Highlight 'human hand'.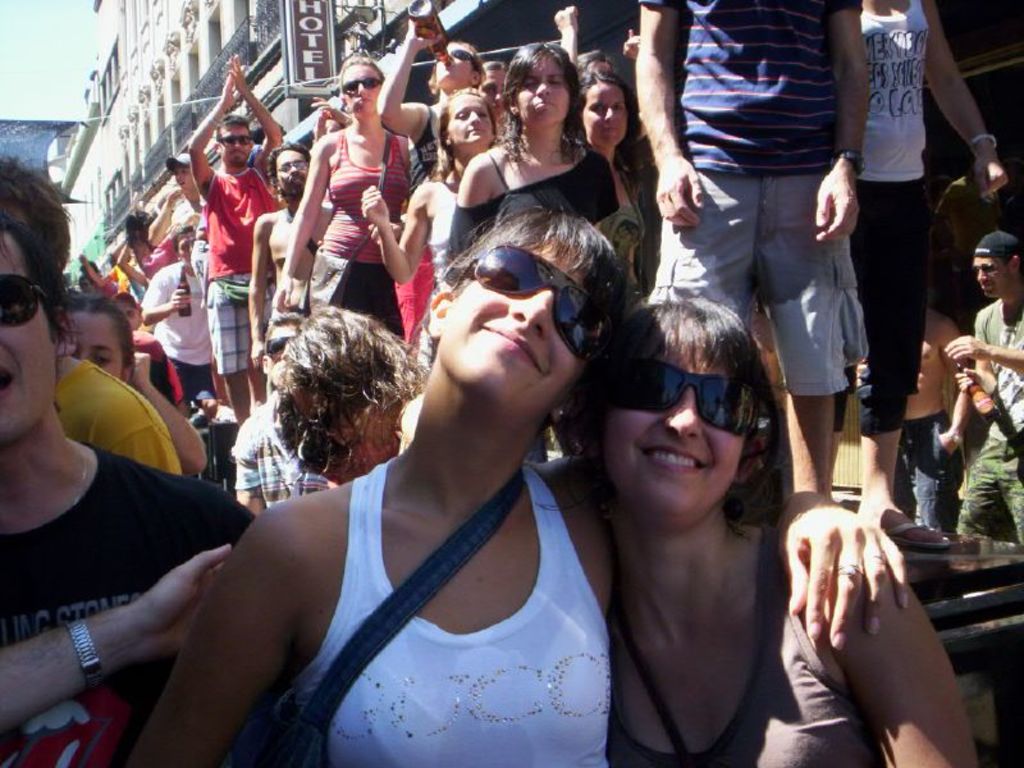
Highlighted region: x1=818, y1=160, x2=859, y2=242.
